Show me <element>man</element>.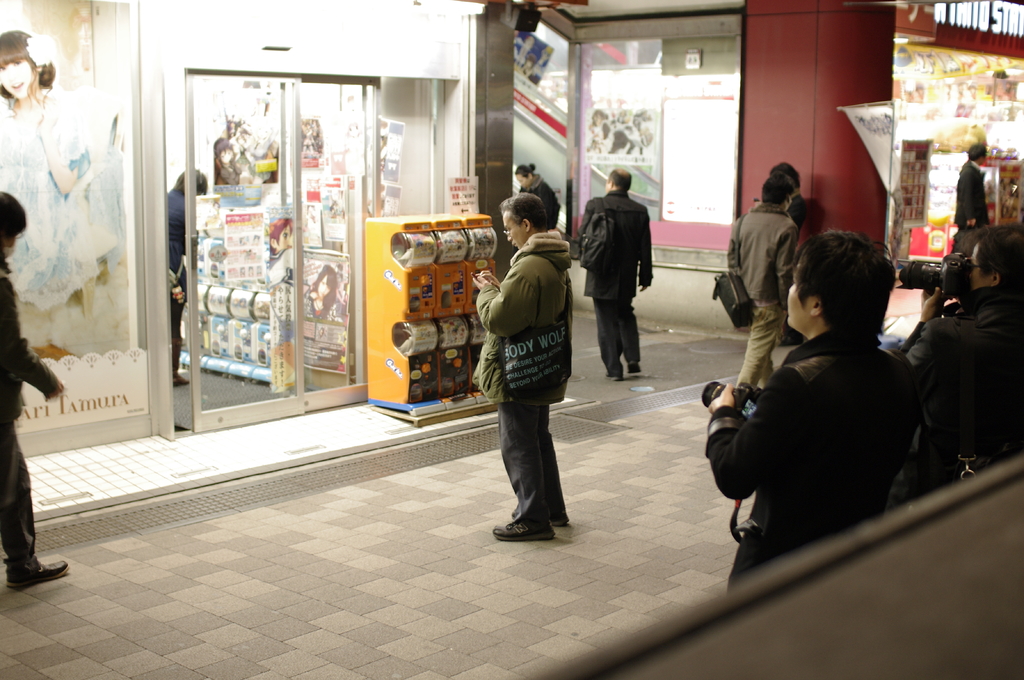
<element>man</element> is here: (951,139,989,253).
